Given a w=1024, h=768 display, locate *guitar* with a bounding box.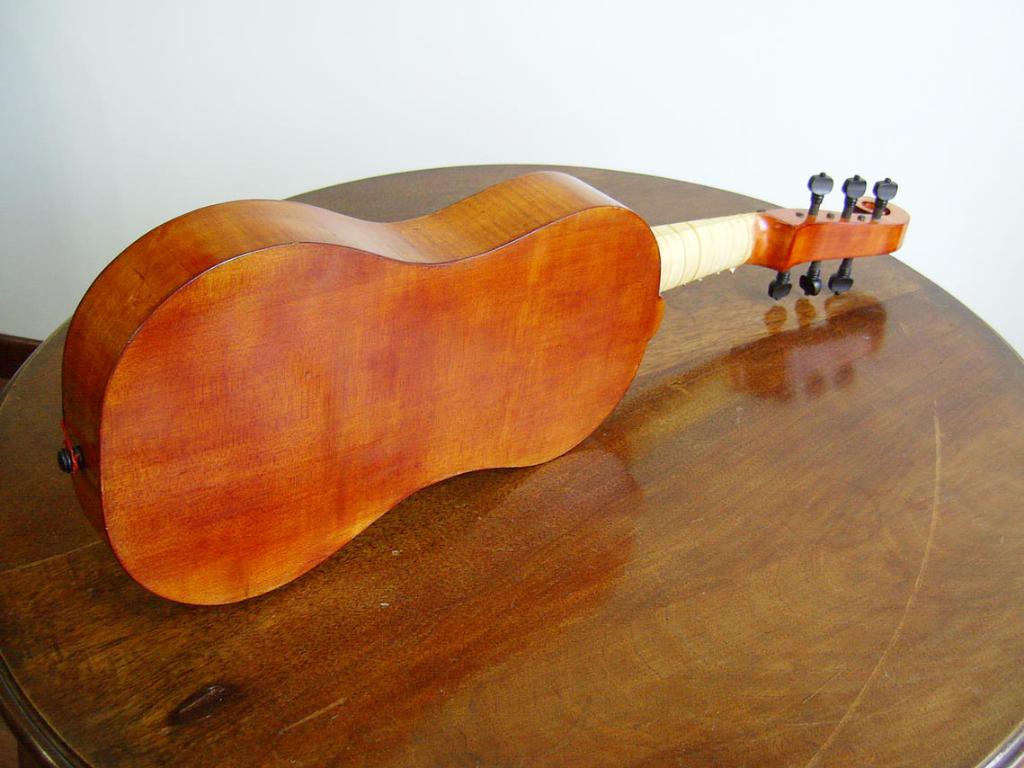
Located: 65 140 910 466.
